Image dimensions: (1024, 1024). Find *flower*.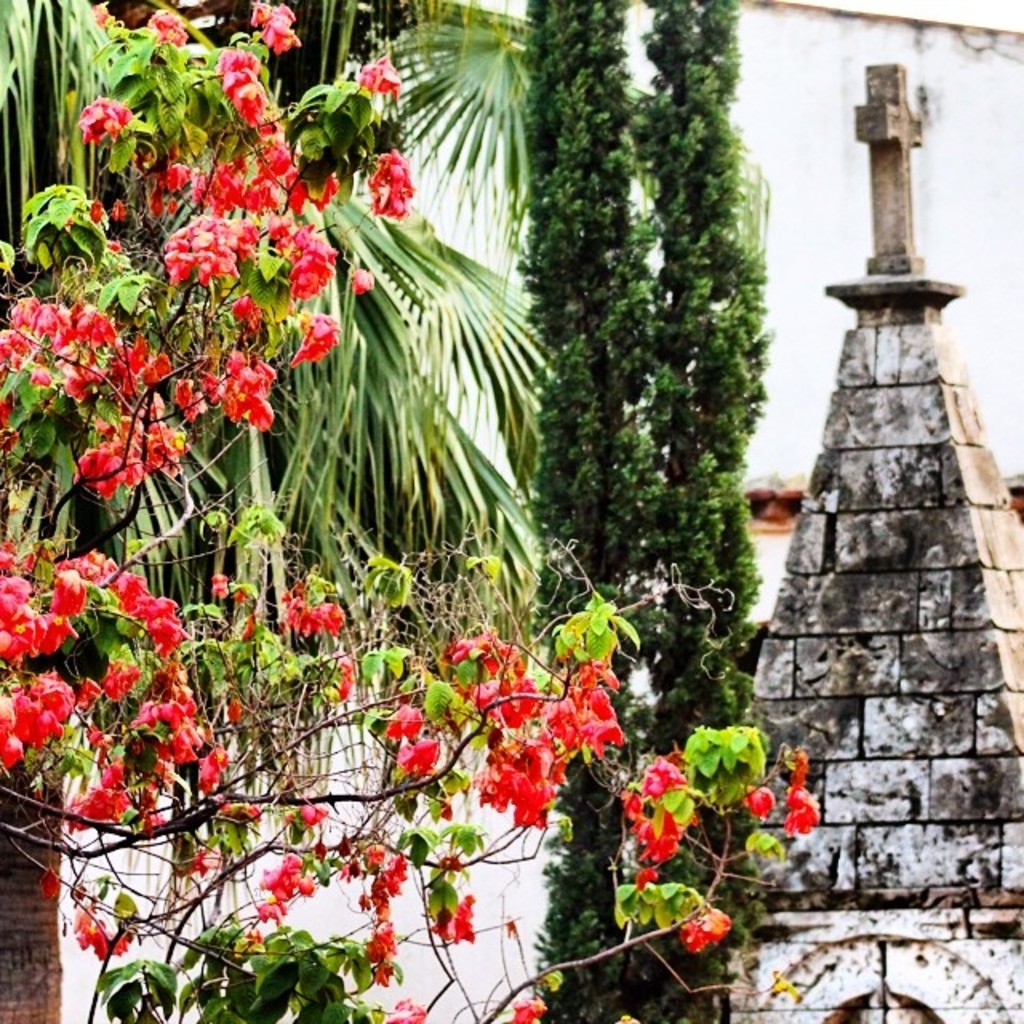
crop(739, 774, 776, 826).
